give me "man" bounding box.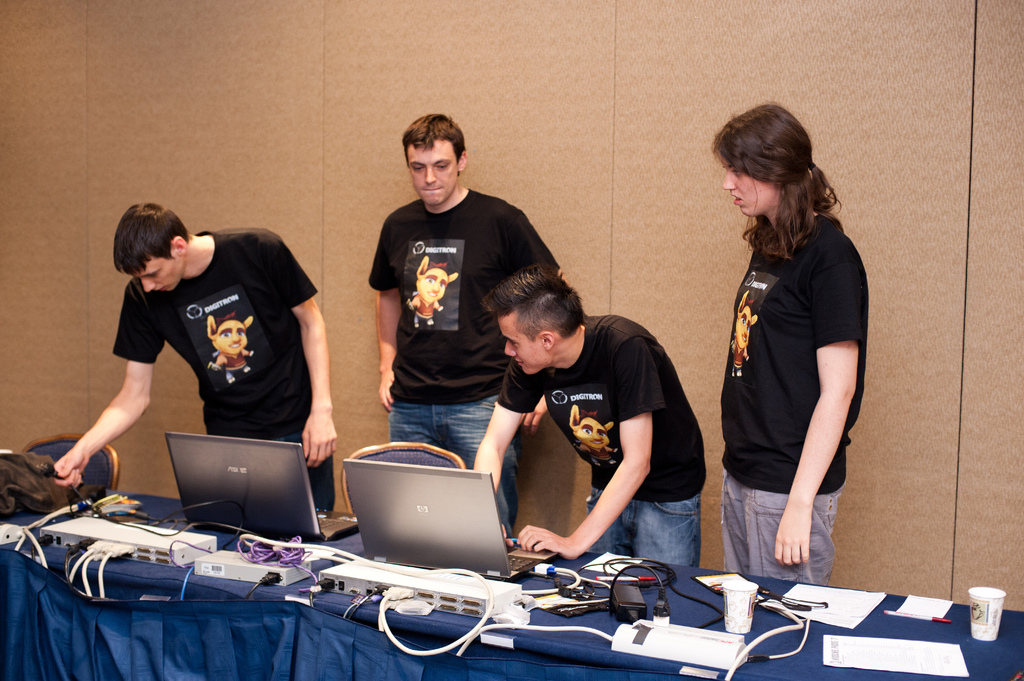
463/262/709/569.
